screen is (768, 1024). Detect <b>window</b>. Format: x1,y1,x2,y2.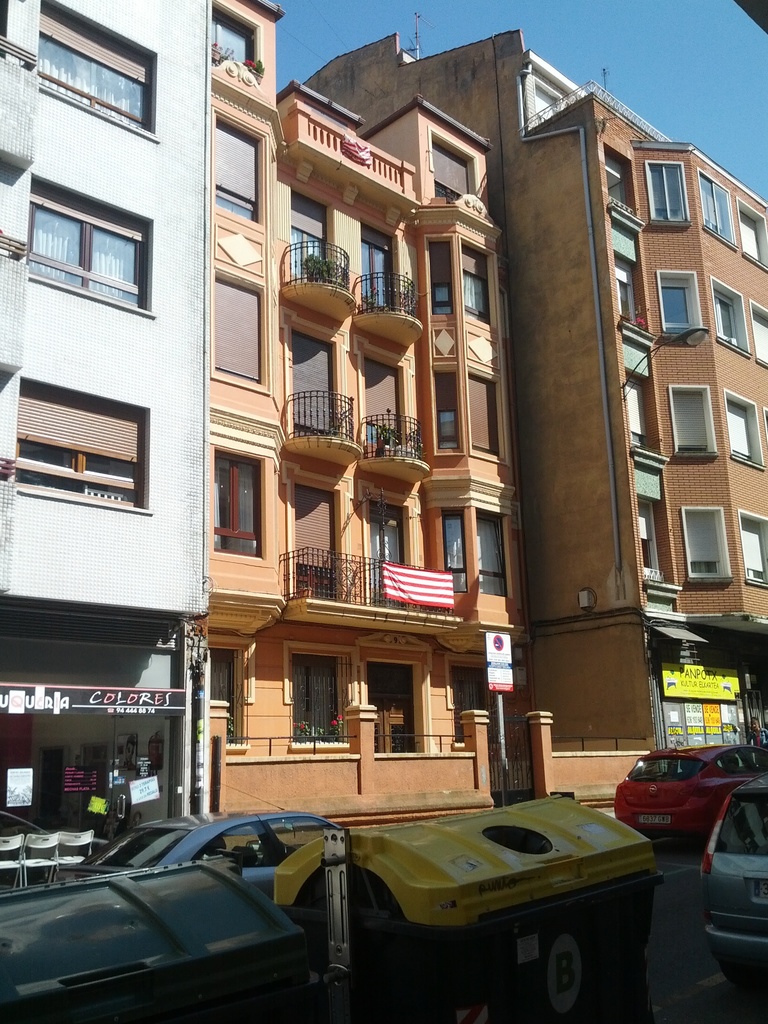
212,8,258,77.
